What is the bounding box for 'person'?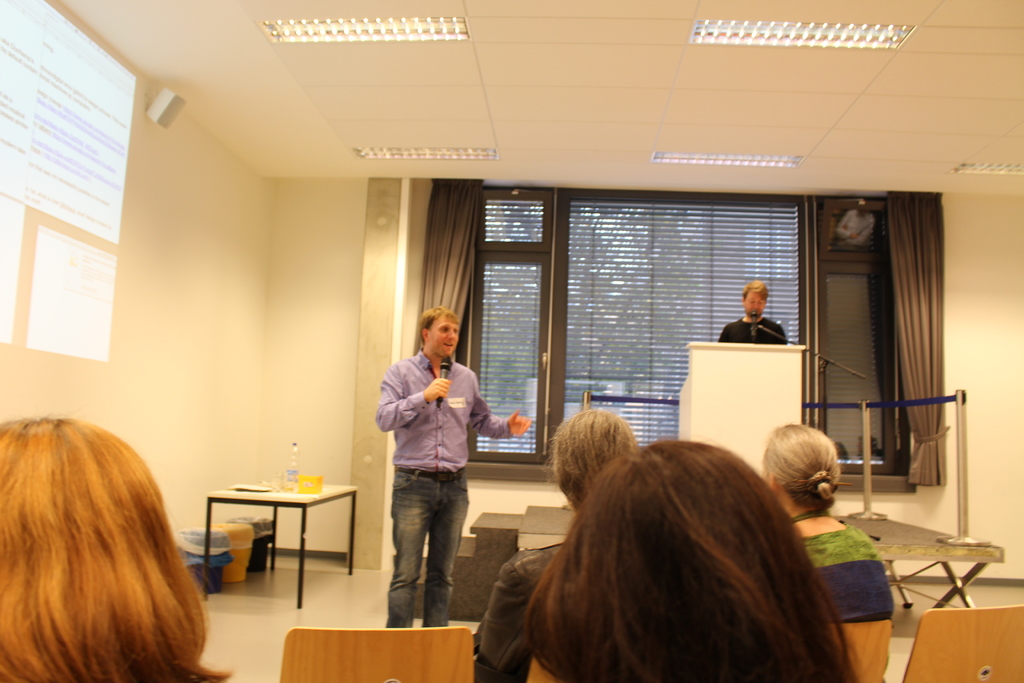
pyautogui.locateOnScreen(0, 416, 229, 682).
